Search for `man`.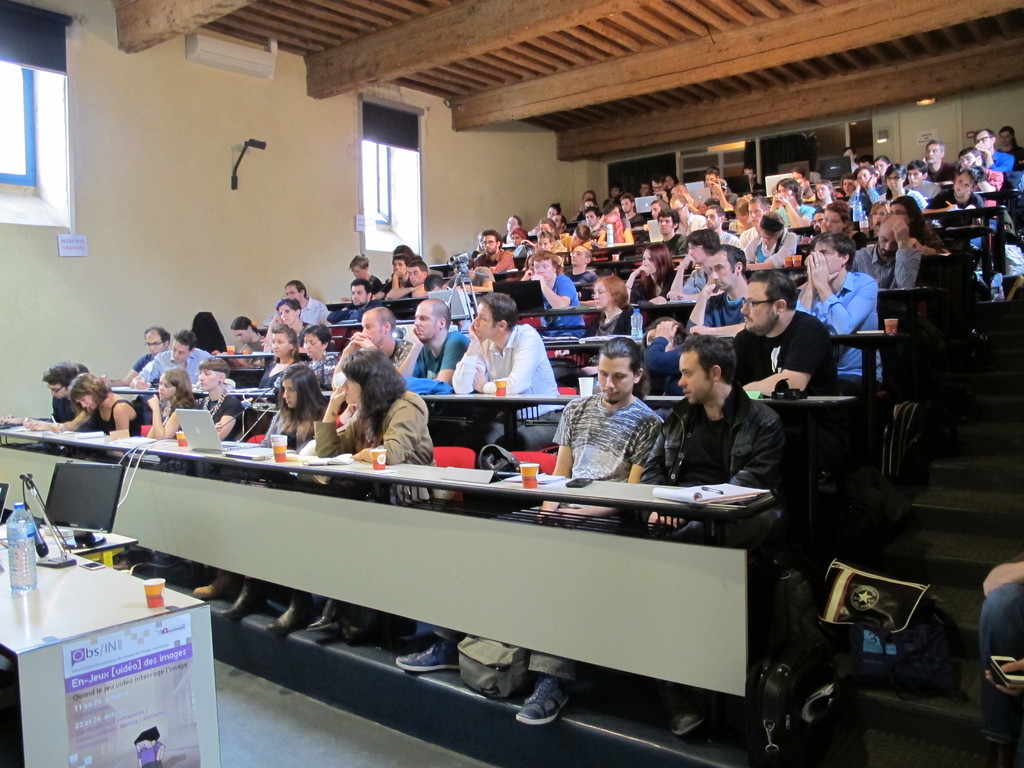
Found at box(654, 206, 689, 257).
